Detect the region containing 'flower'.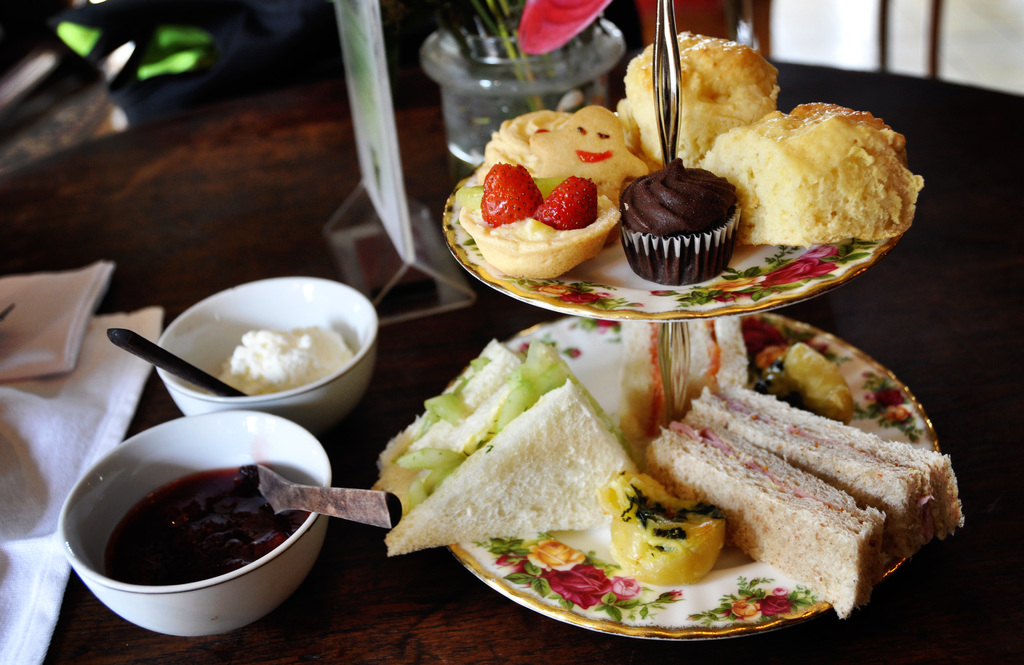
select_region(731, 598, 767, 623).
